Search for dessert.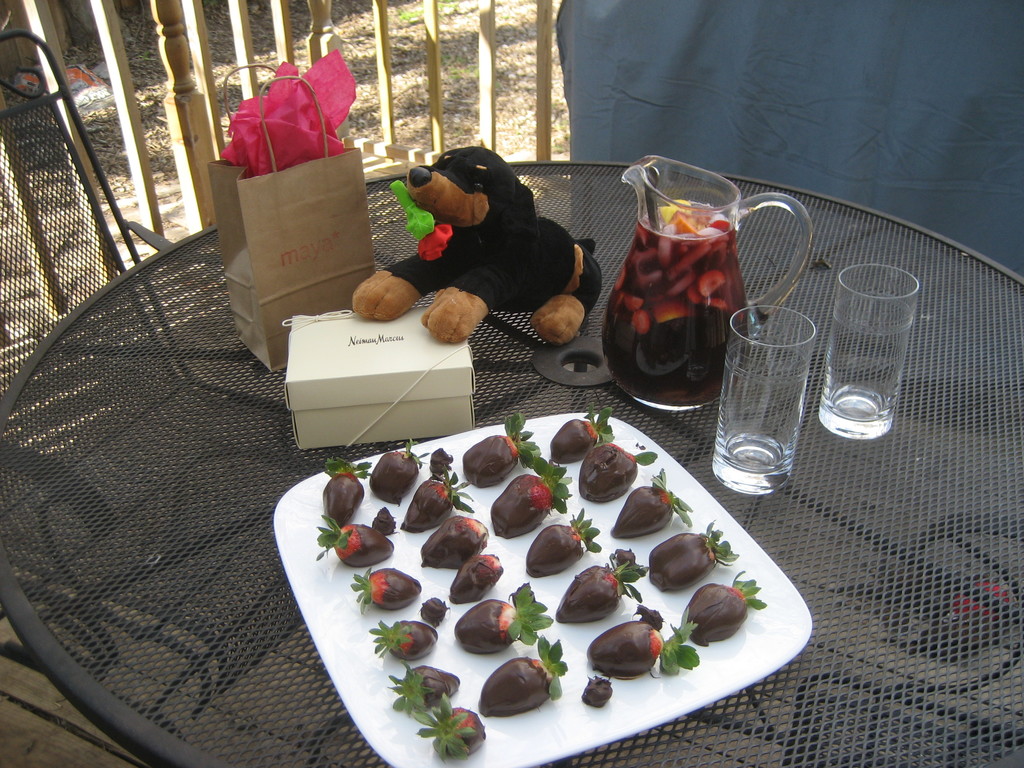
Found at pyautogui.locateOnScreen(289, 428, 790, 767).
